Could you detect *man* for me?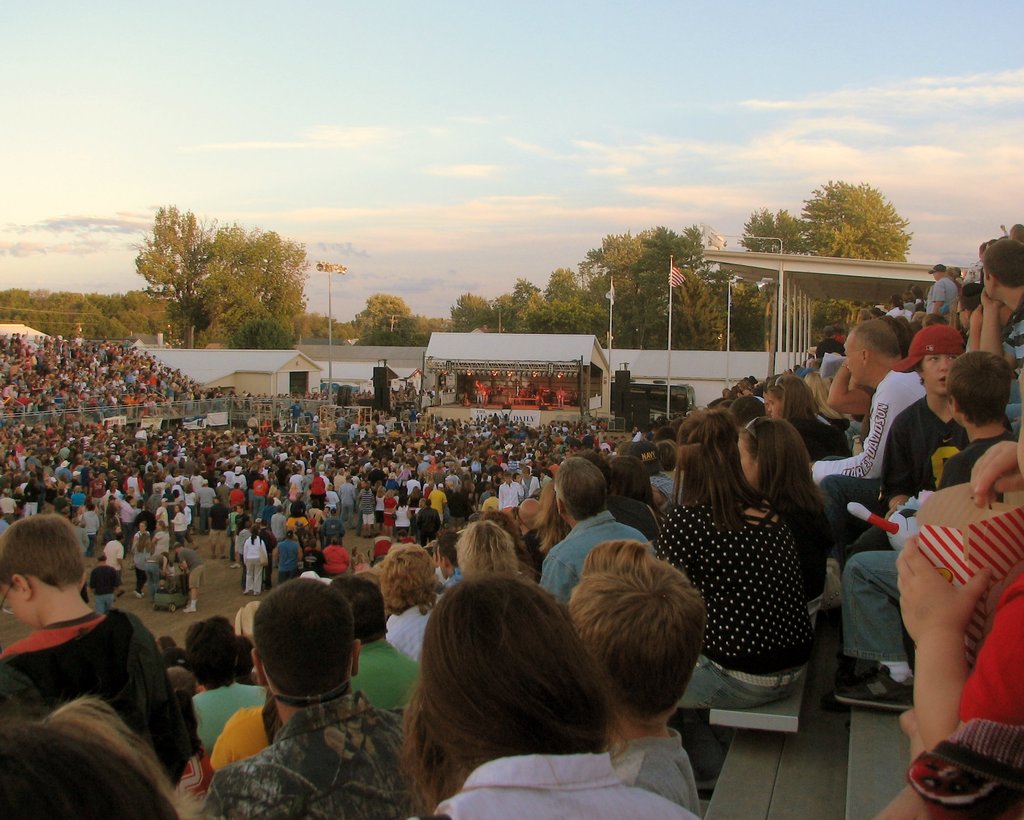
Detection result: [x1=529, y1=449, x2=658, y2=619].
